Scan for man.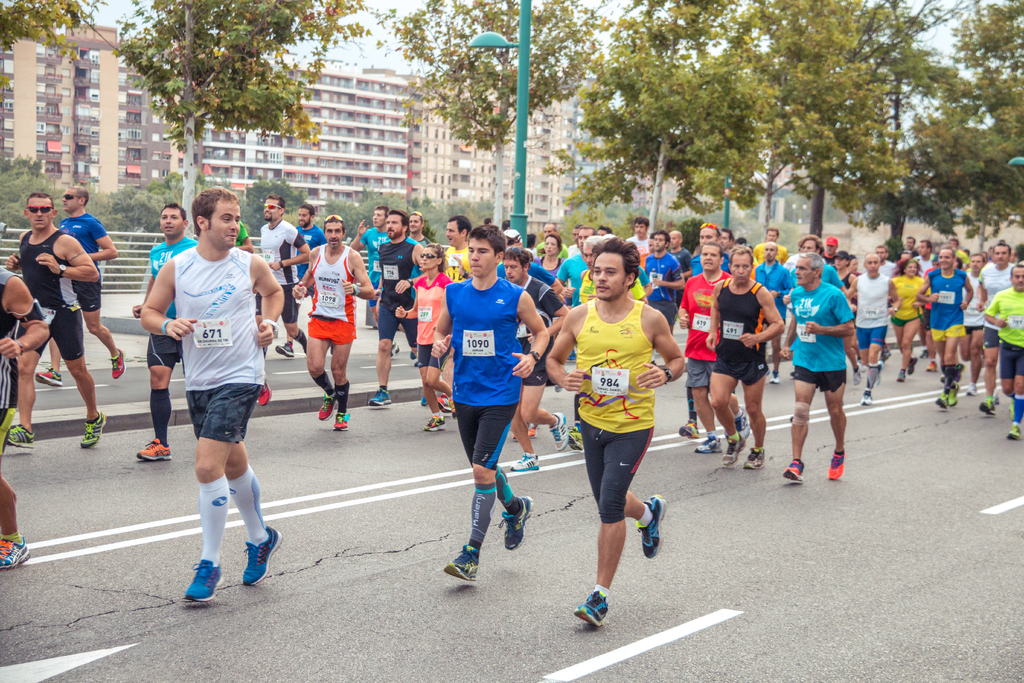
Scan result: (5, 199, 92, 471).
